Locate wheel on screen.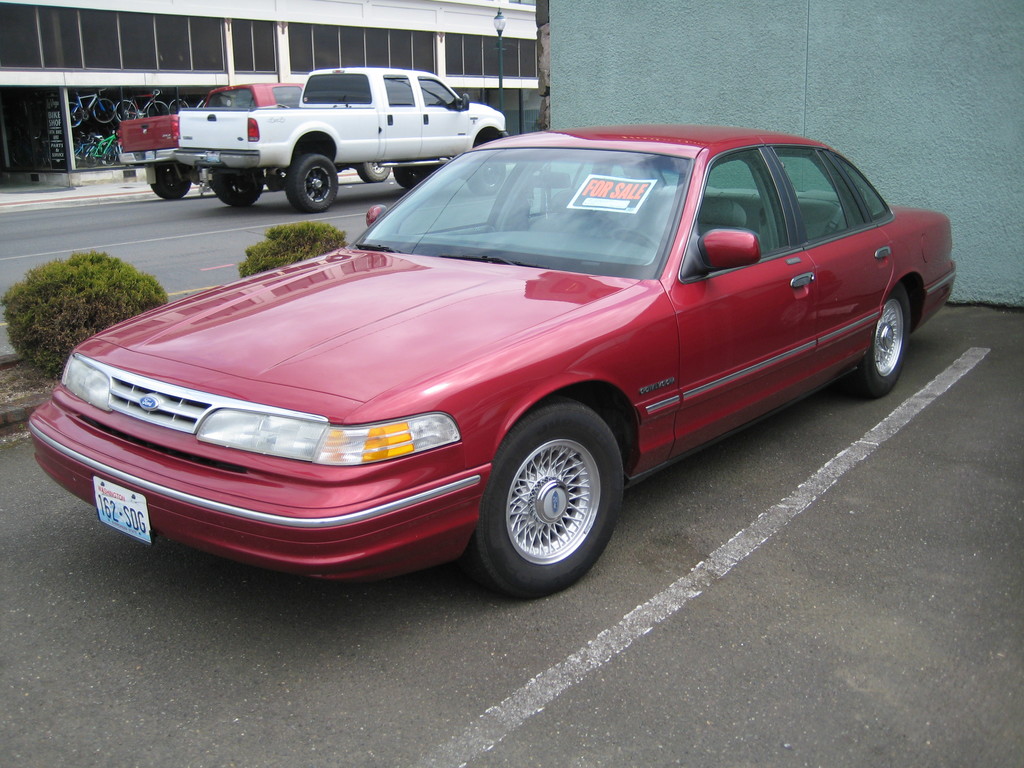
On screen at region(835, 278, 923, 399).
